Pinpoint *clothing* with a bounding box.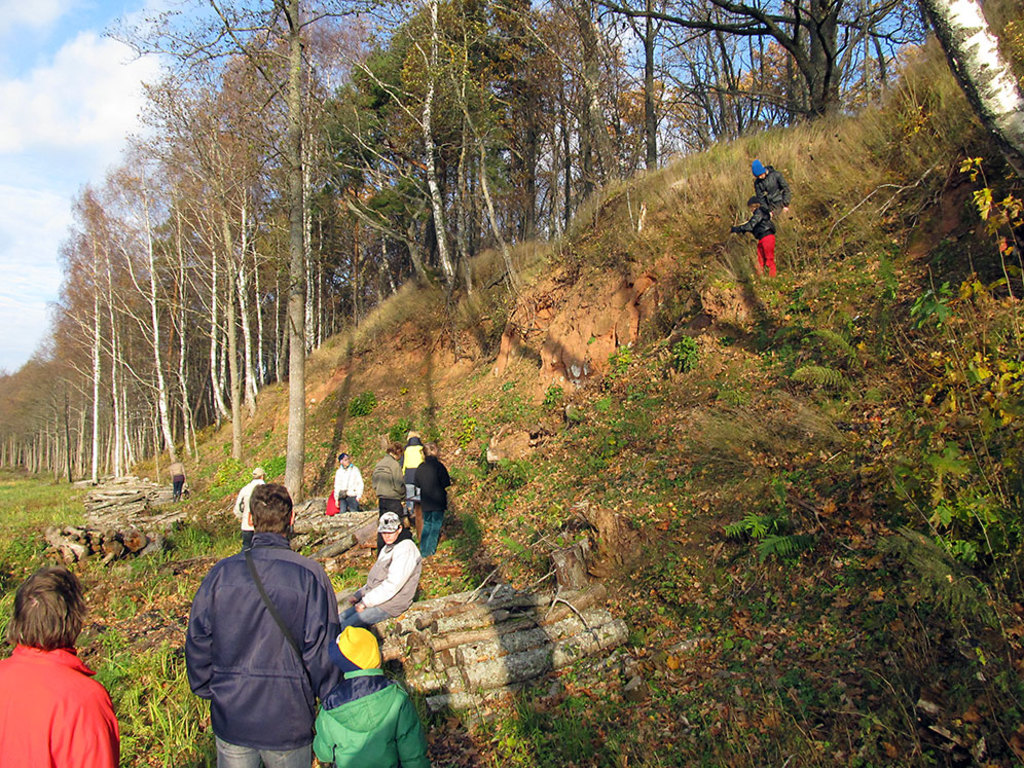
detection(338, 536, 423, 632).
